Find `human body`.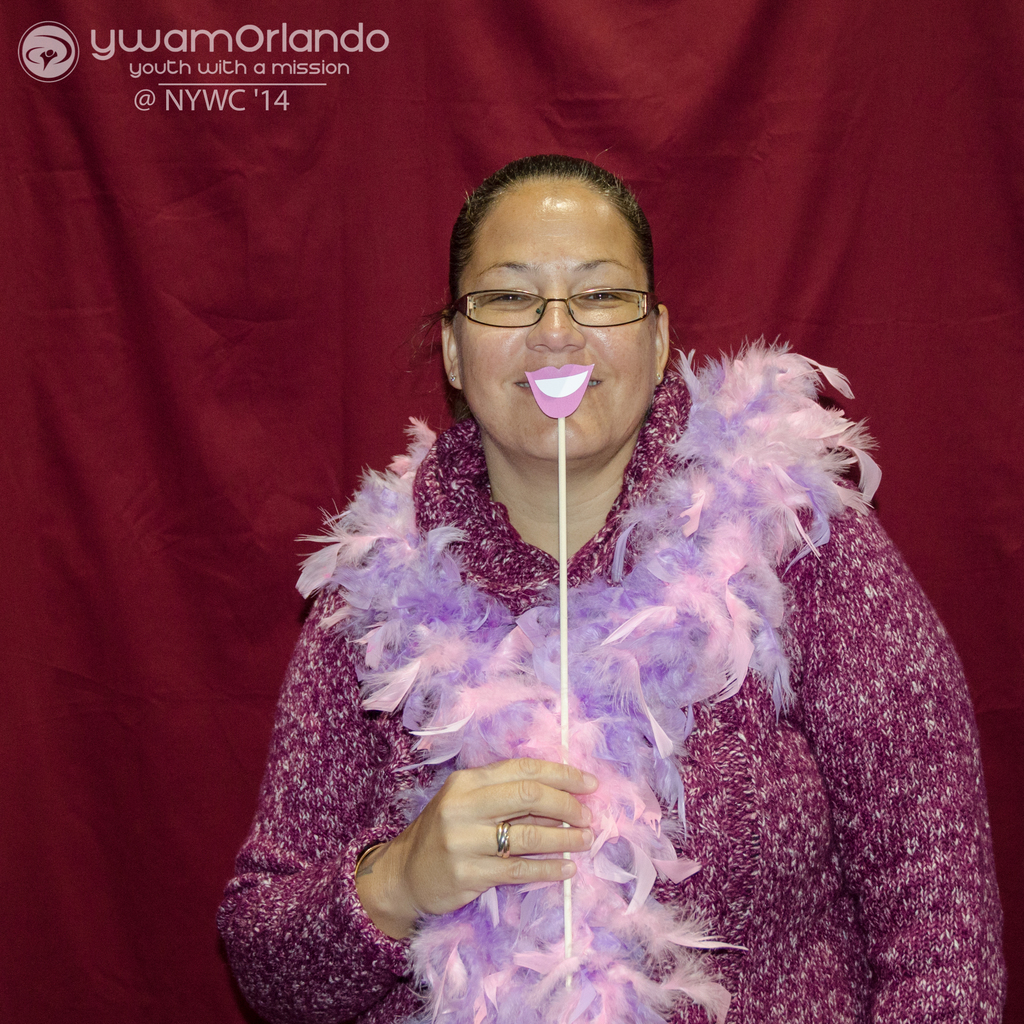
[238, 173, 929, 1023].
